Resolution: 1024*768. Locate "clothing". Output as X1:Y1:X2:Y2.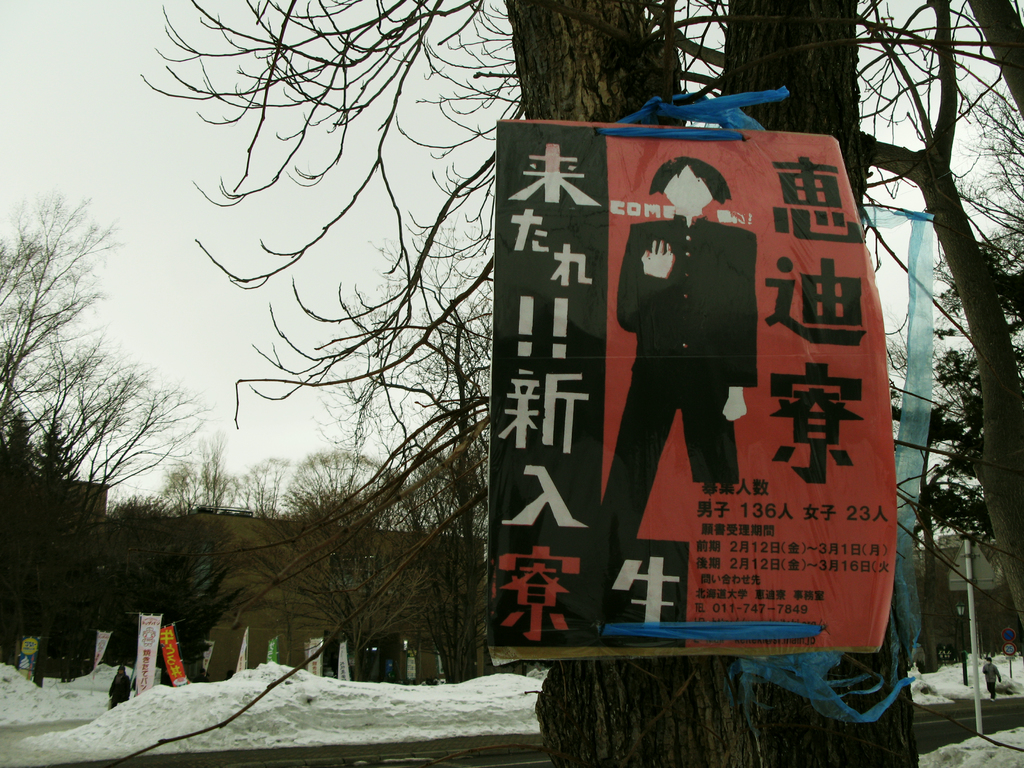
603:175:801:524.
